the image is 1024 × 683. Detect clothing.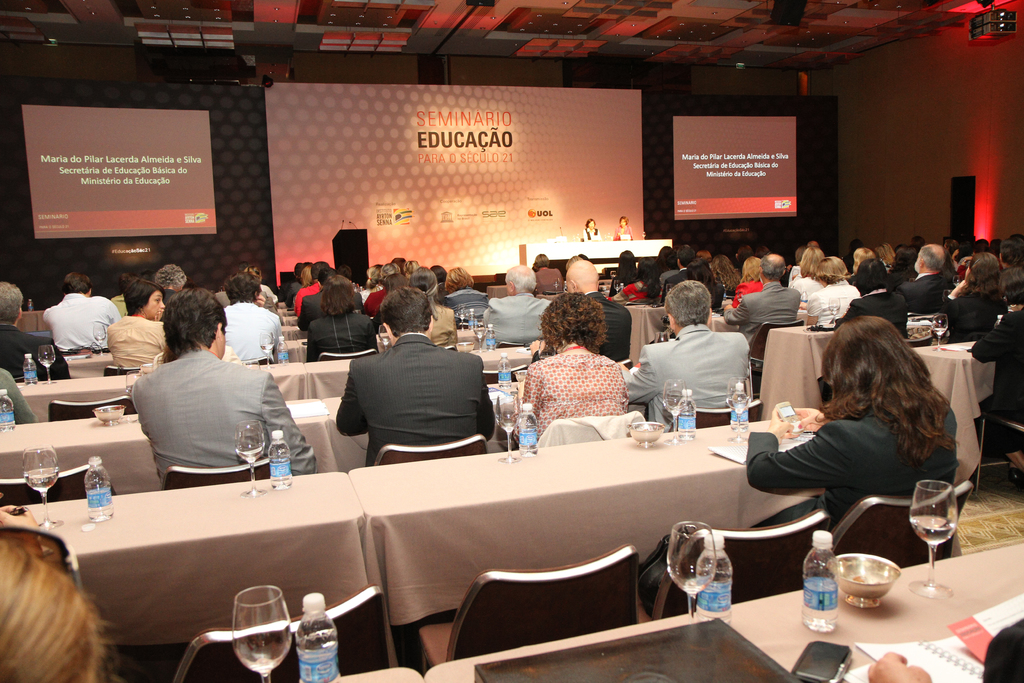
Detection: (x1=844, y1=288, x2=911, y2=338).
